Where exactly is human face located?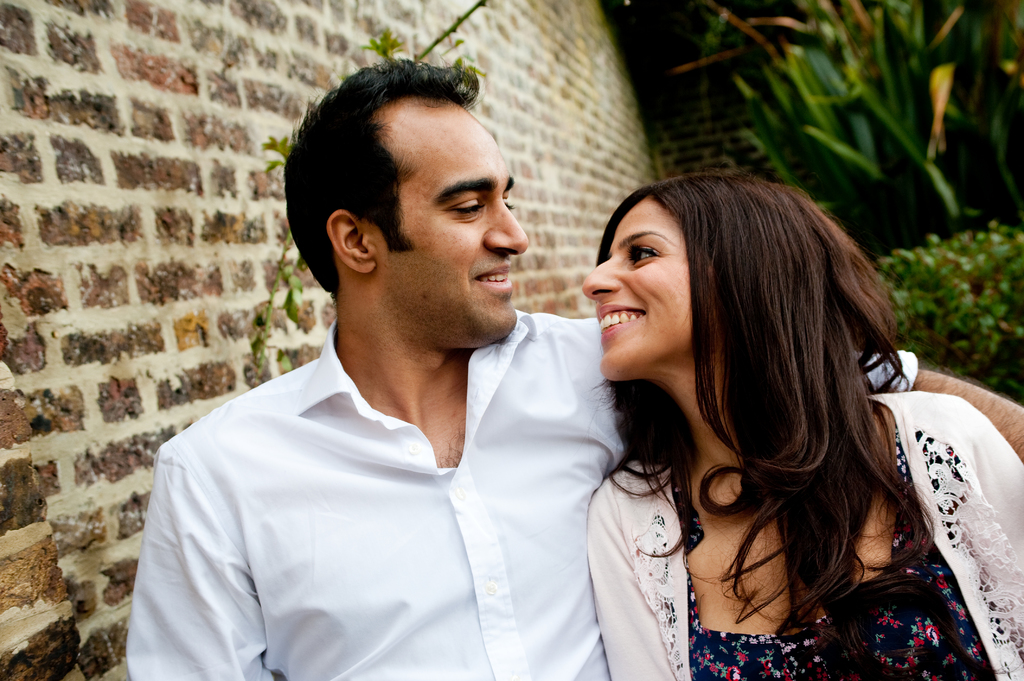
Its bounding box is detection(581, 198, 694, 382).
